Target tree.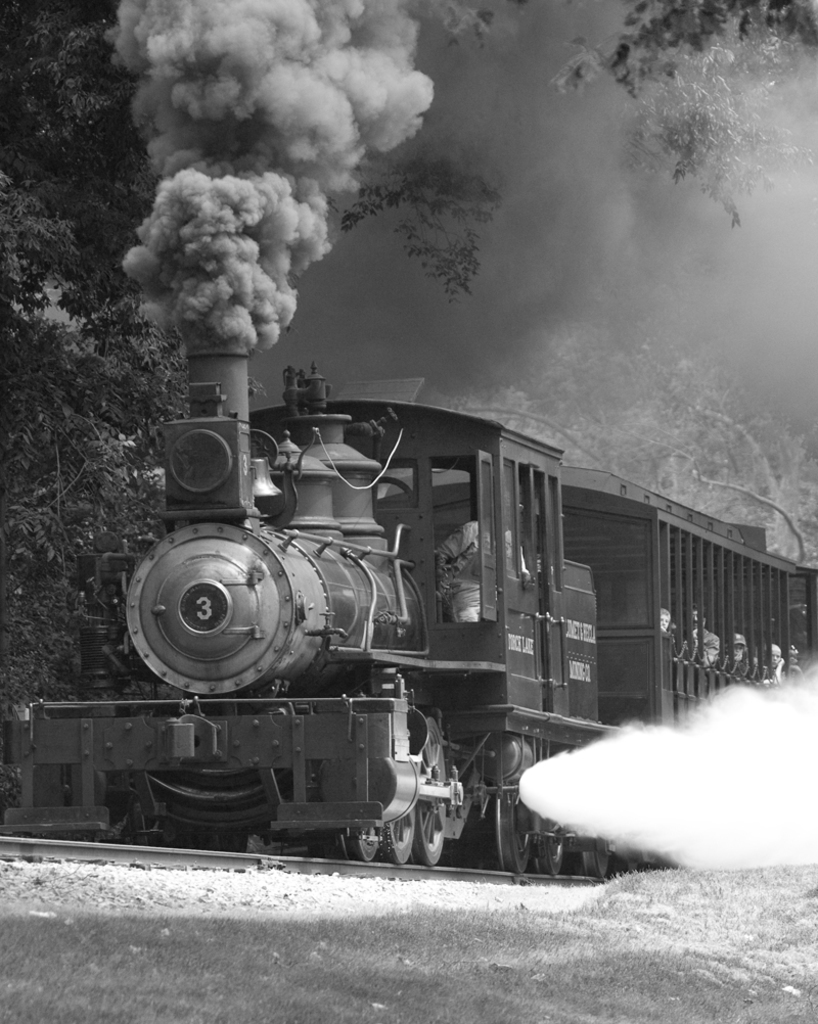
Target region: 116,464,186,565.
